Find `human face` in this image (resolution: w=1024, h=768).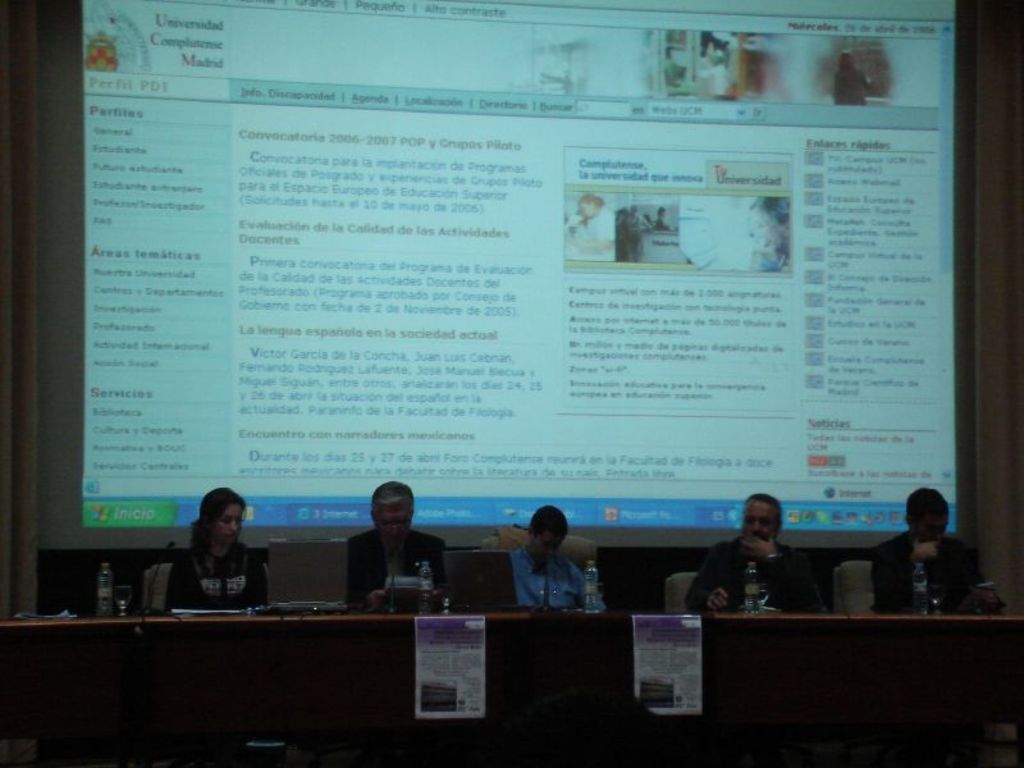
214,504,241,545.
